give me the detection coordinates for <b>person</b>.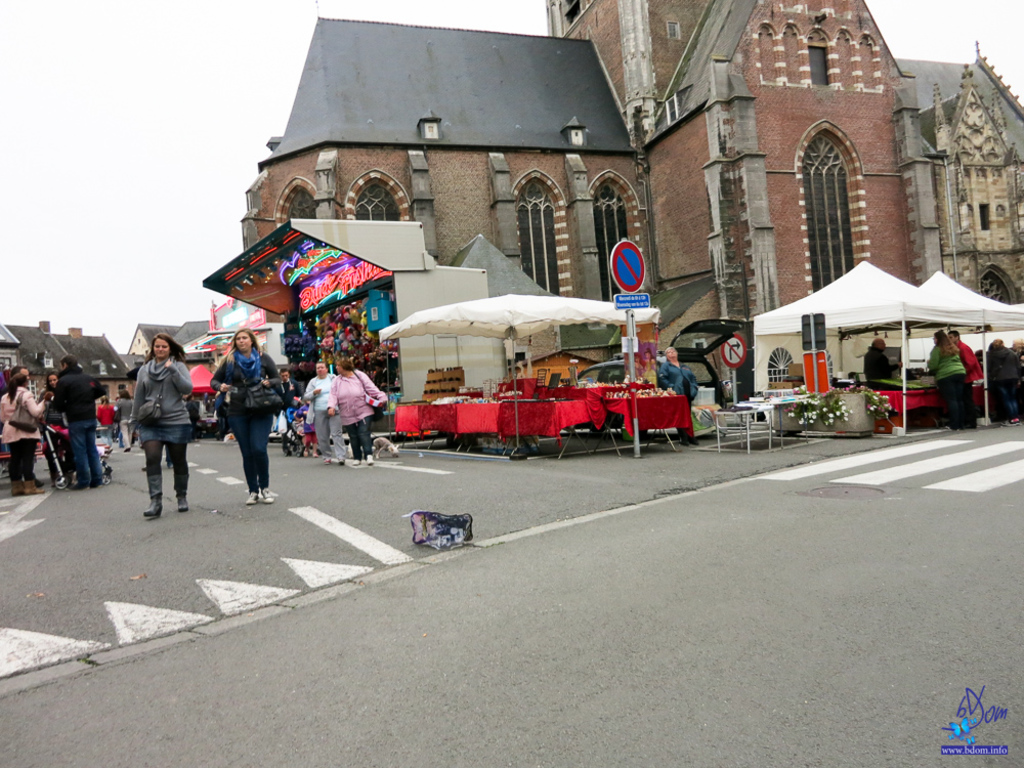
rect(927, 336, 975, 430).
